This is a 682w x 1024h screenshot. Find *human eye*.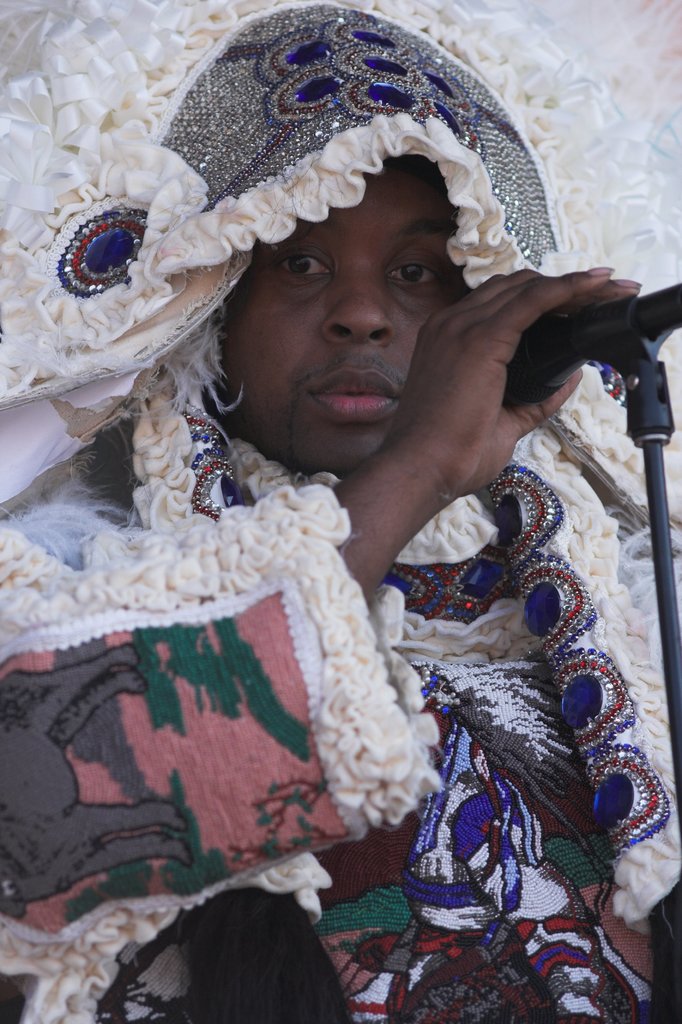
Bounding box: x1=263 y1=229 x2=346 y2=294.
